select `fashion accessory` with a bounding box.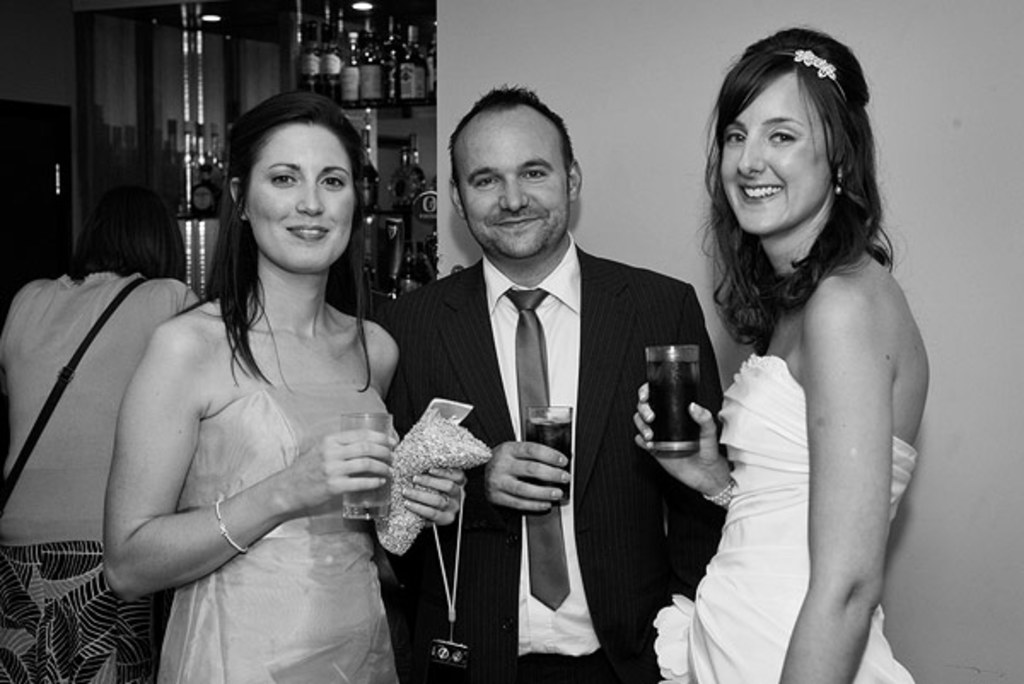
detection(377, 408, 490, 554).
